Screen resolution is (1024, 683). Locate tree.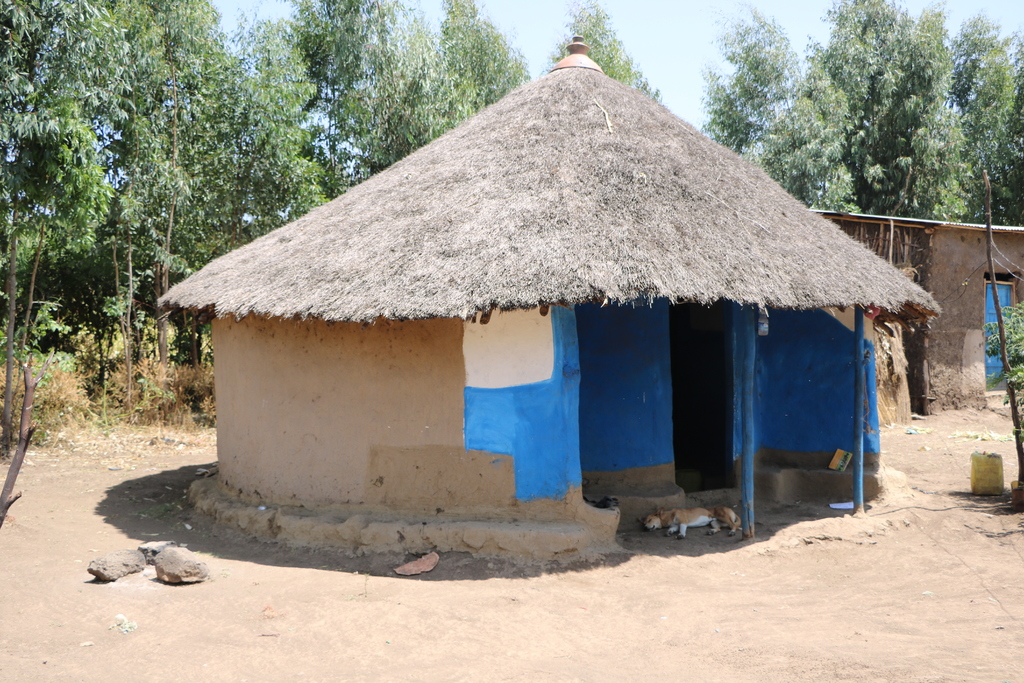
bbox(941, 5, 1011, 101).
